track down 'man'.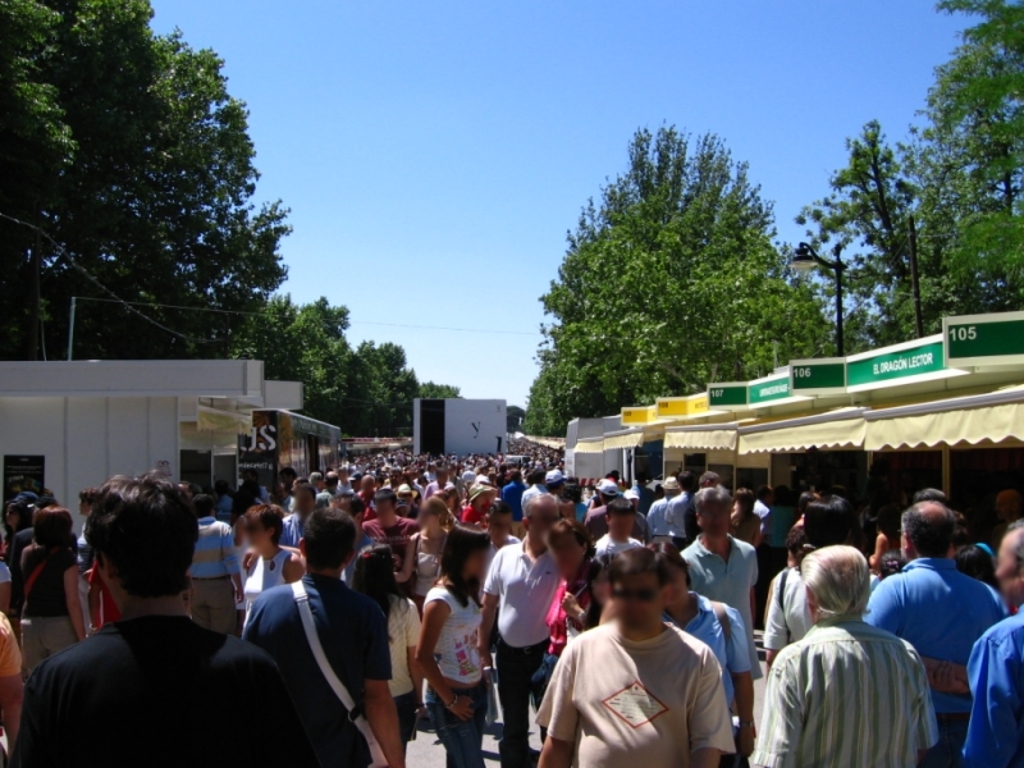
Tracked to l=966, t=525, r=1023, b=767.
